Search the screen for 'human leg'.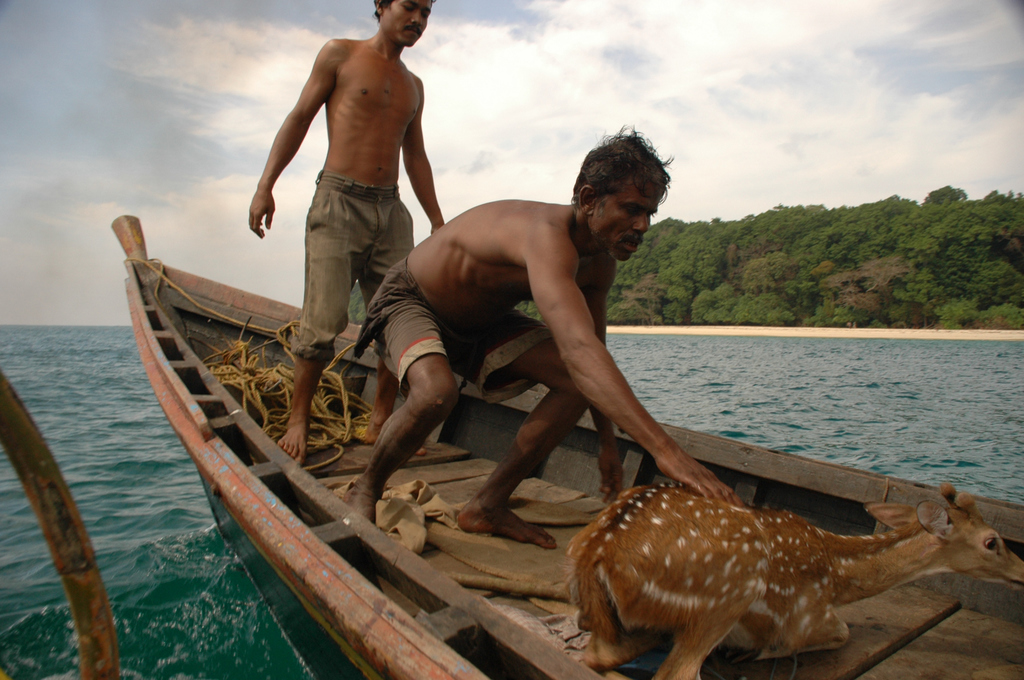
Found at [337, 258, 455, 526].
